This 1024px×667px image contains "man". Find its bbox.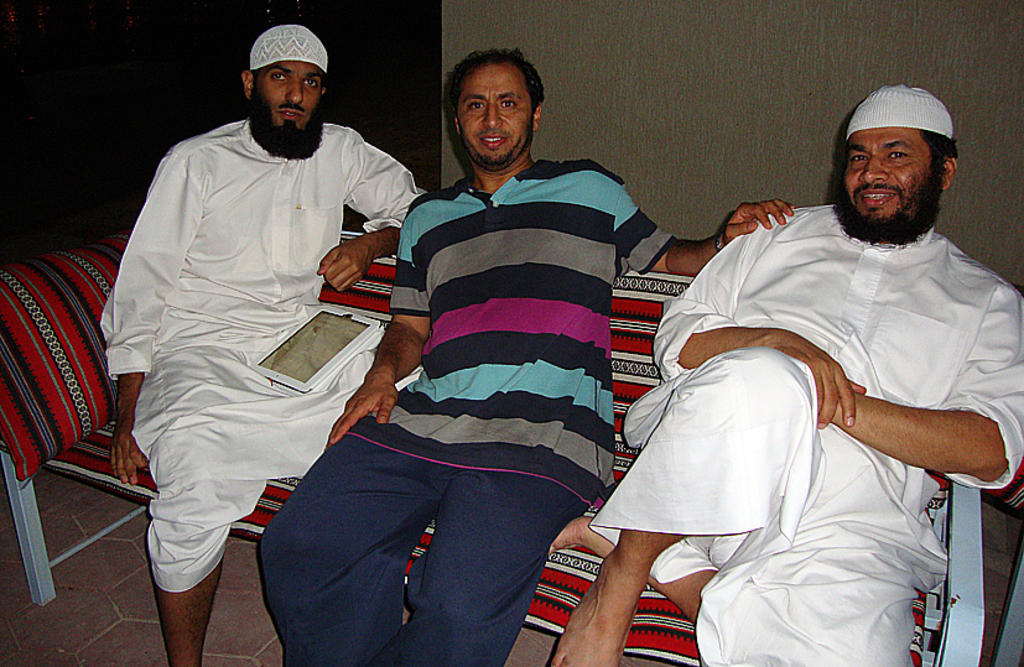
l=93, t=22, r=435, b=666.
